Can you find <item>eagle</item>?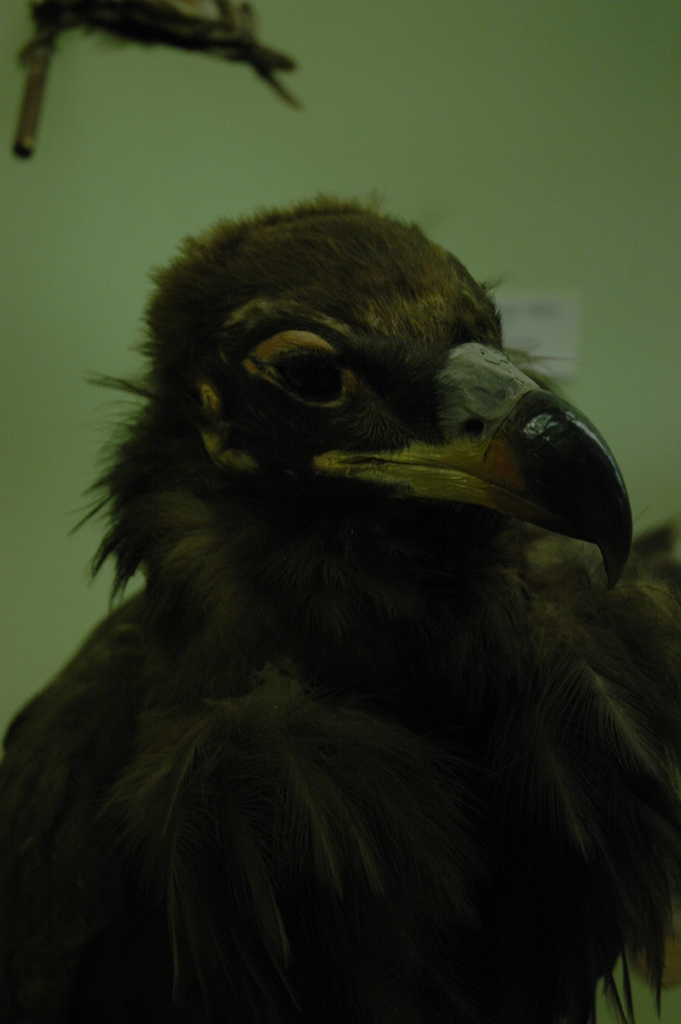
Yes, bounding box: Rect(0, 185, 680, 1023).
